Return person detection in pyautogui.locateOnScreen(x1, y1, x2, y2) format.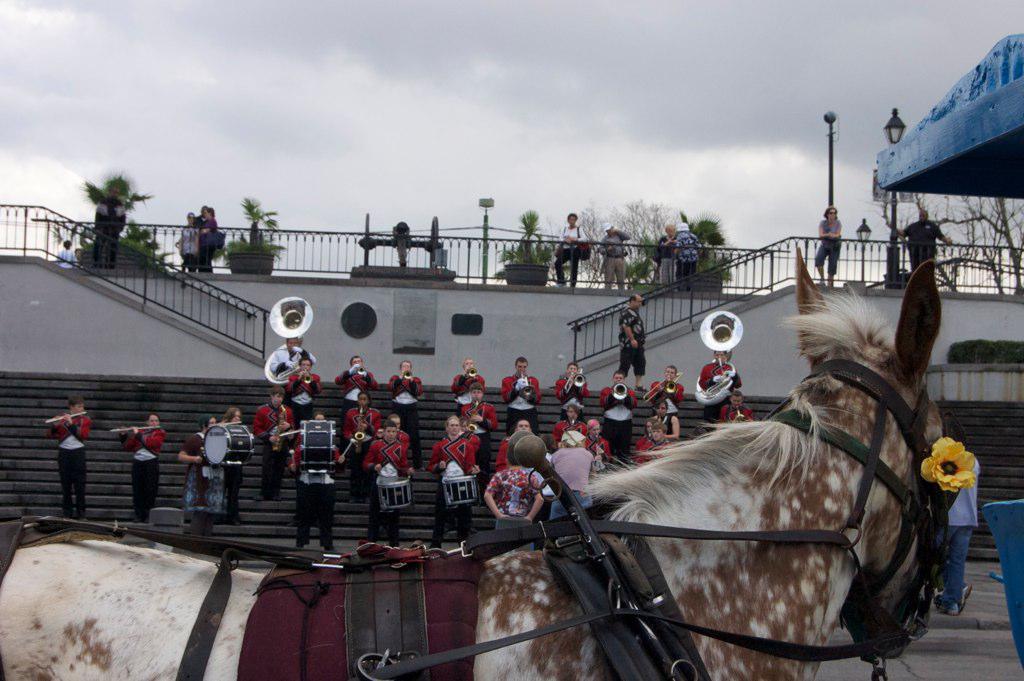
pyautogui.locateOnScreen(695, 348, 739, 424).
